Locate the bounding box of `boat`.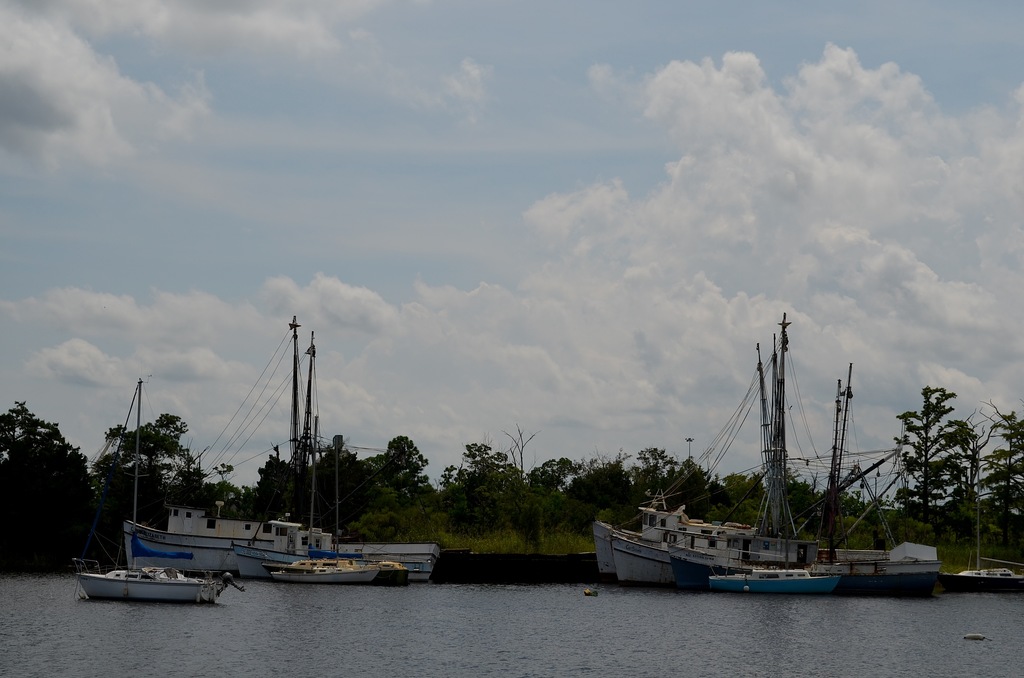
Bounding box: 74,557,233,599.
